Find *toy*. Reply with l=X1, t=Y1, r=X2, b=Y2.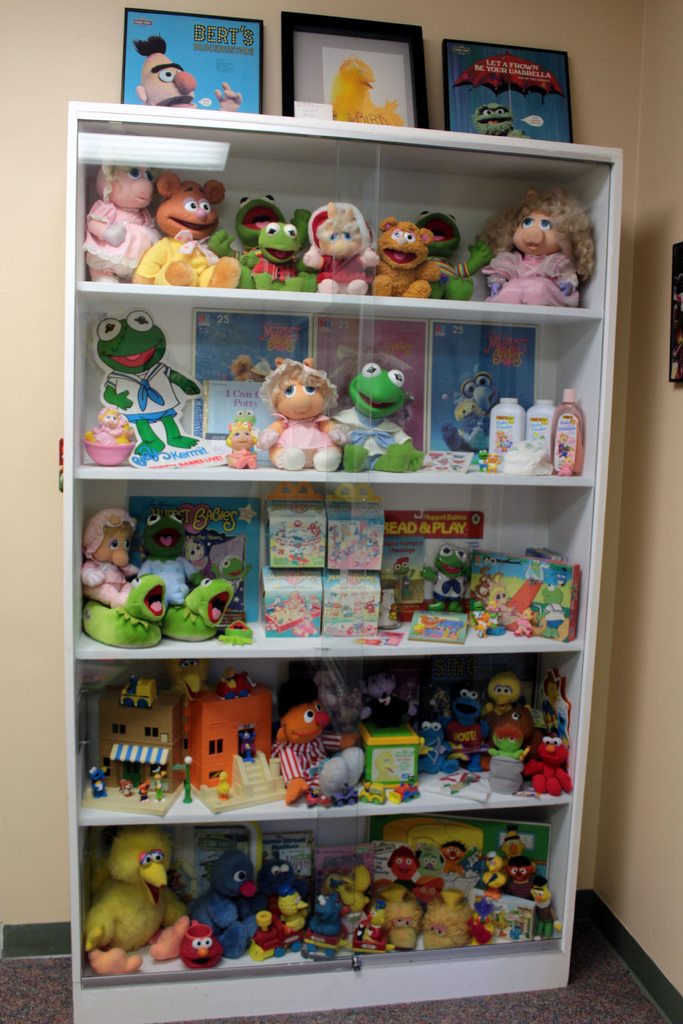
l=484, t=841, r=518, b=893.
